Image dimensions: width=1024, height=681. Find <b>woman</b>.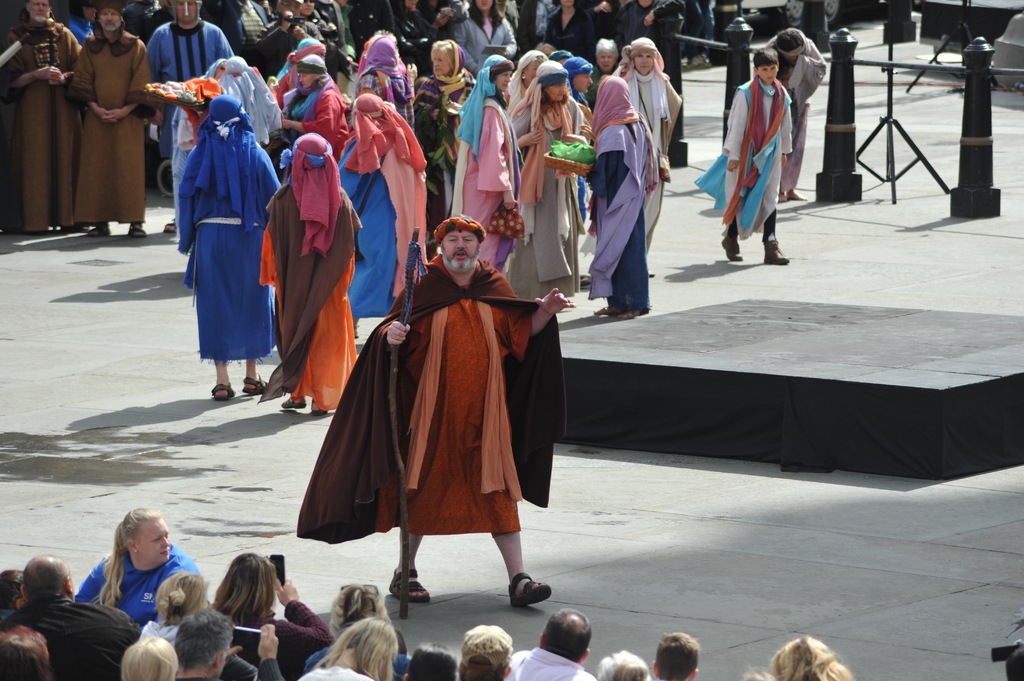
705 46 797 264.
